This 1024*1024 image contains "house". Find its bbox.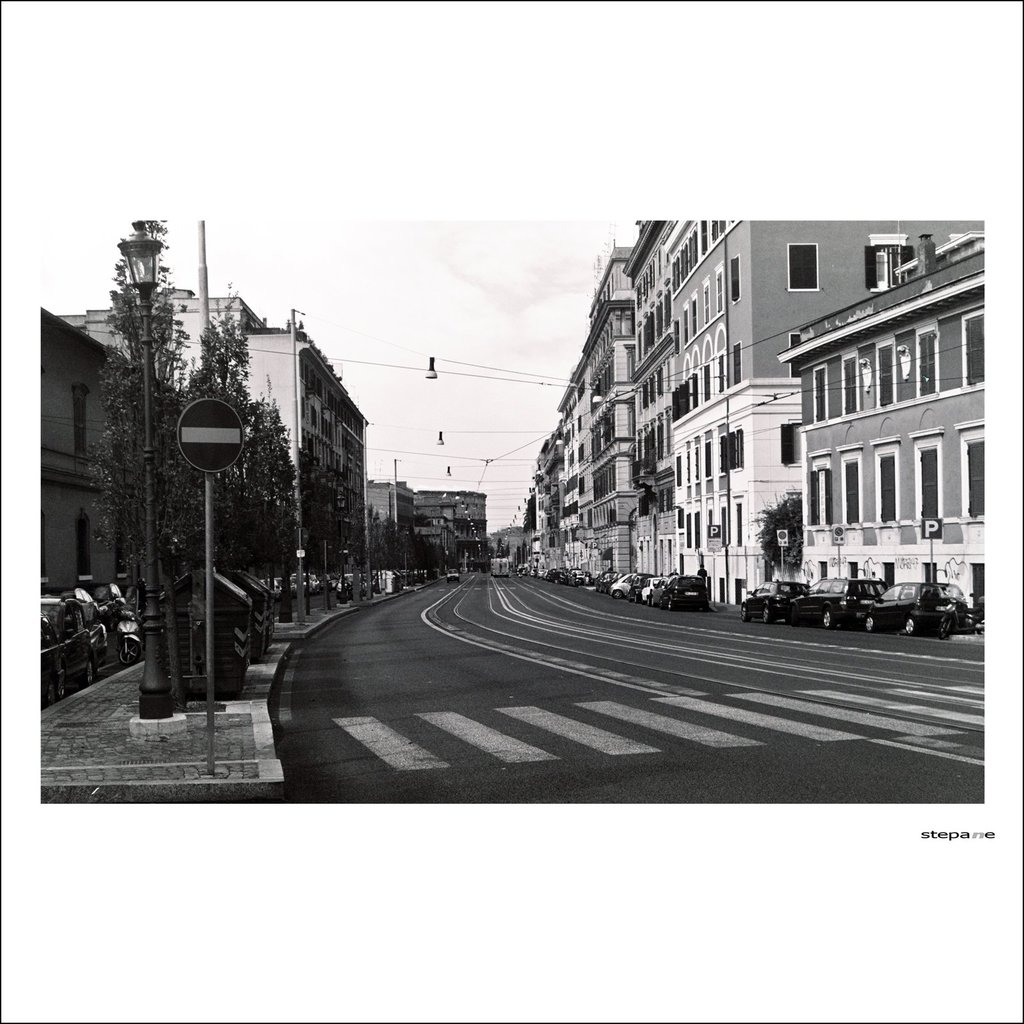
[x1=516, y1=214, x2=1003, y2=605].
